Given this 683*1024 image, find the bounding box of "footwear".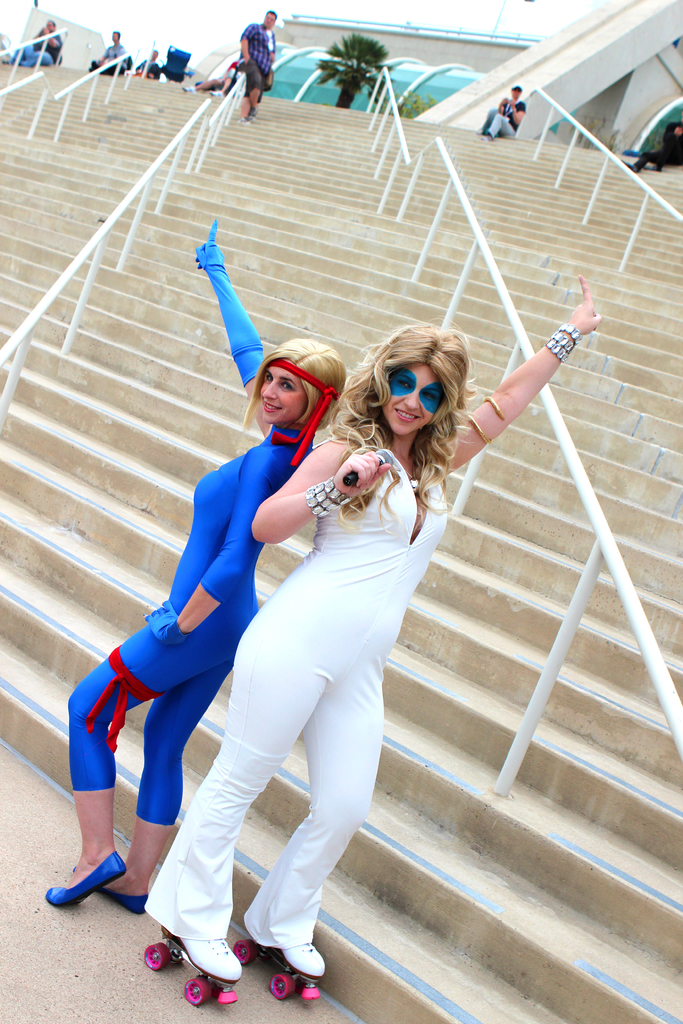
273:941:325:977.
